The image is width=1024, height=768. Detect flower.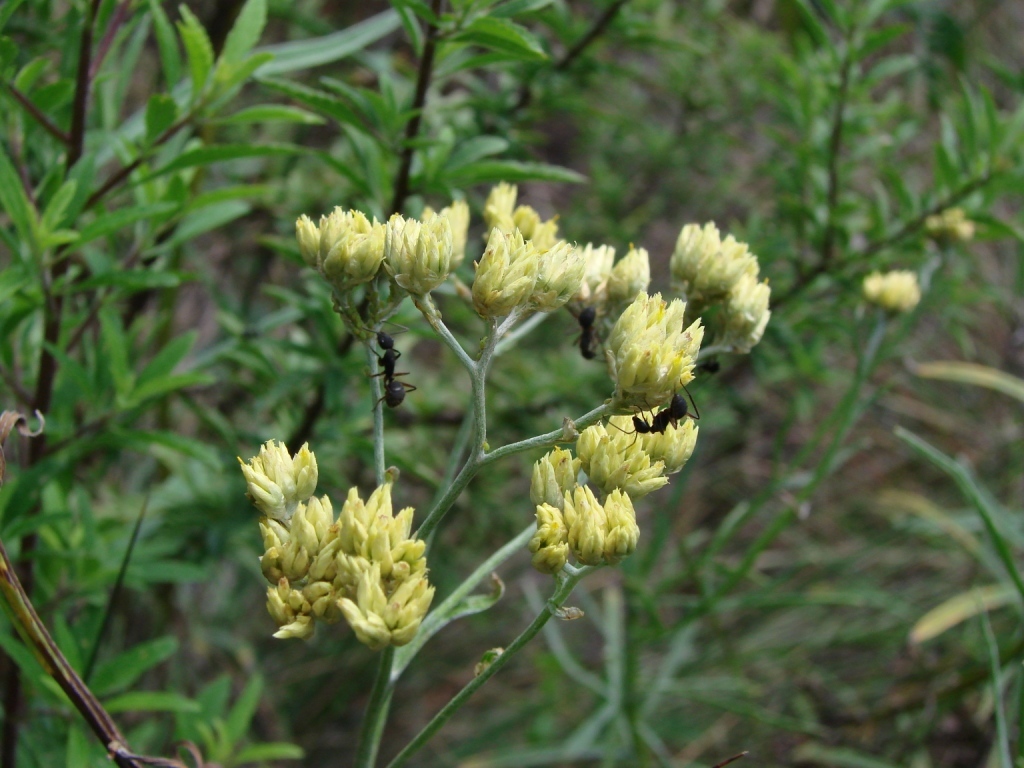
Detection: (418,201,478,264).
